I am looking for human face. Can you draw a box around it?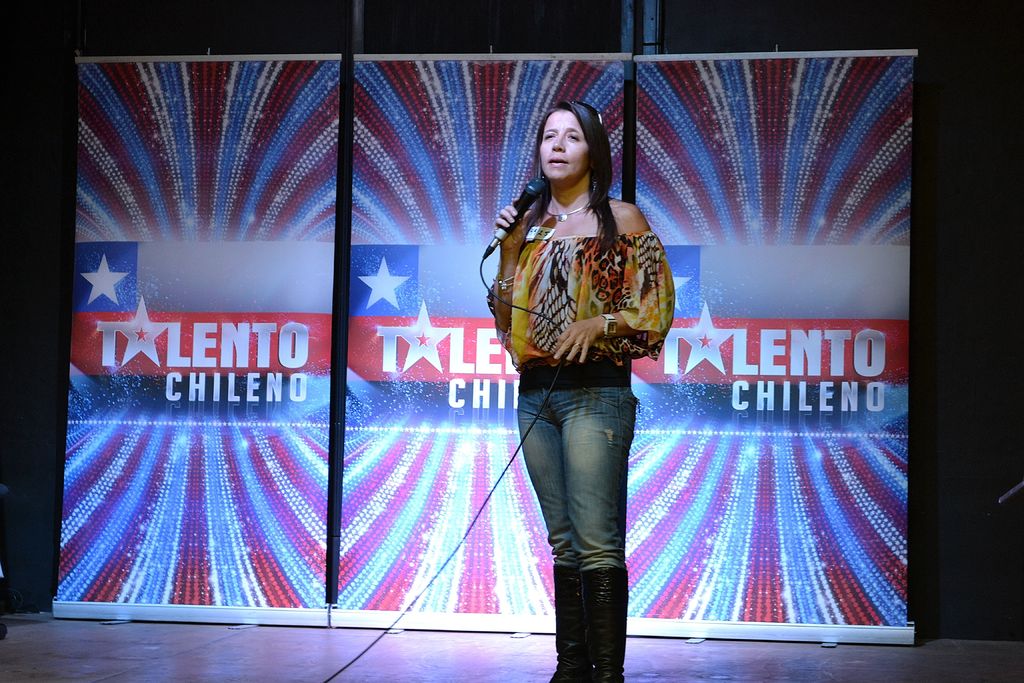
Sure, the bounding box is (539, 109, 588, 184).
